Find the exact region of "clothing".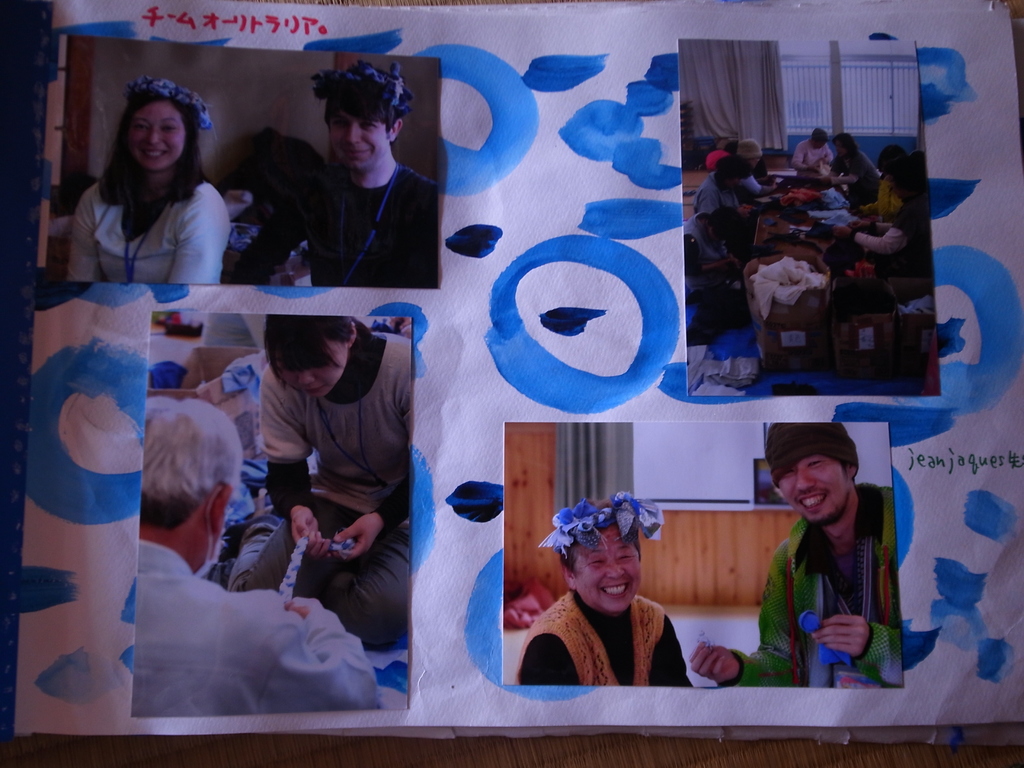
Exact region: (x1=68, y1=167, x2=230, y2=284).
